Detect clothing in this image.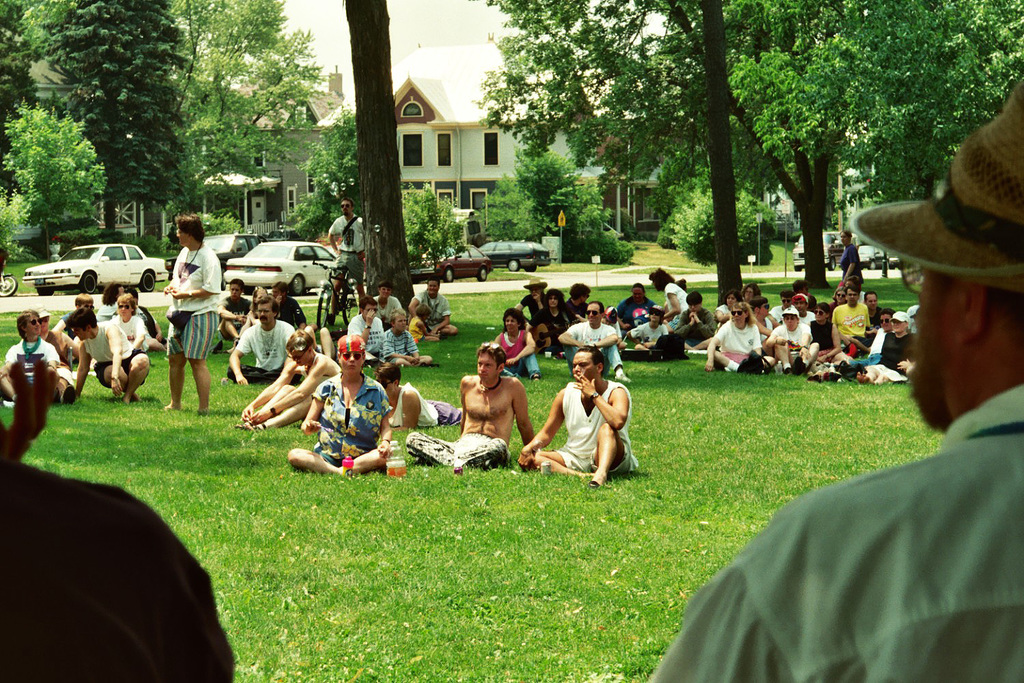
Detection: 770 303 780 316.
